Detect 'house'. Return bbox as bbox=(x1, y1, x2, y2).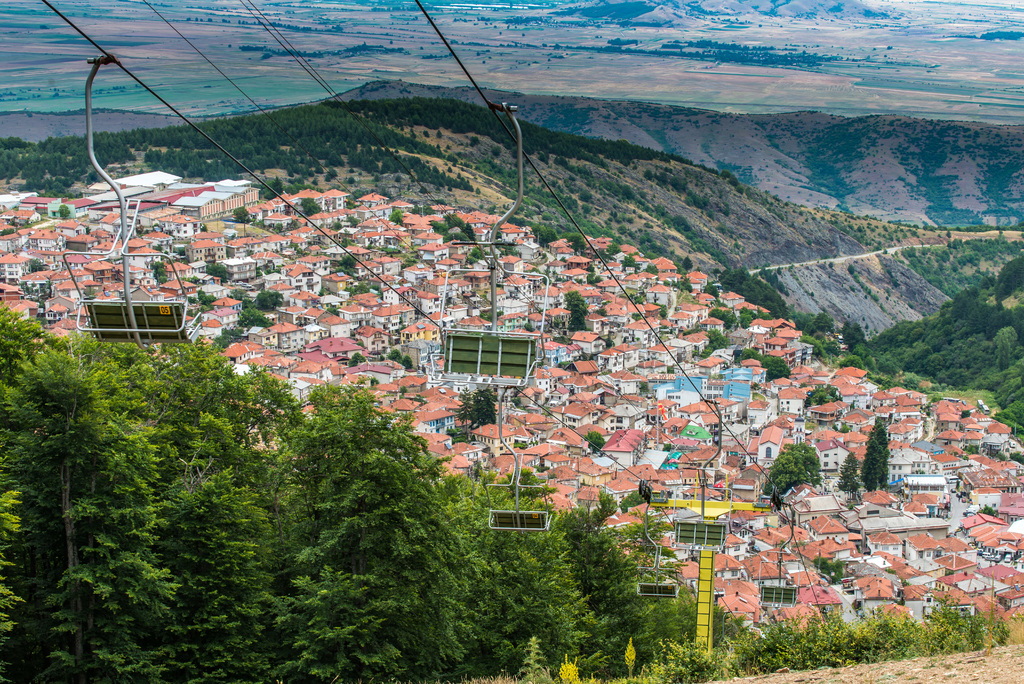
bbox=(291, 262, 323, 283).
